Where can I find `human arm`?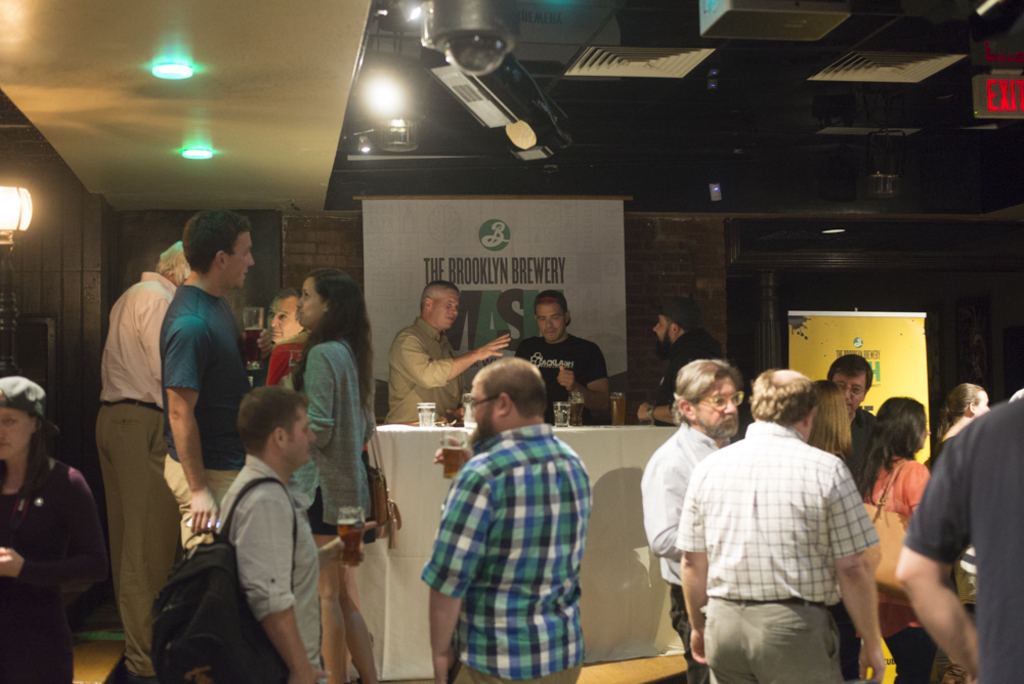
You can find it at select_region(642, 460, 682, 567).
